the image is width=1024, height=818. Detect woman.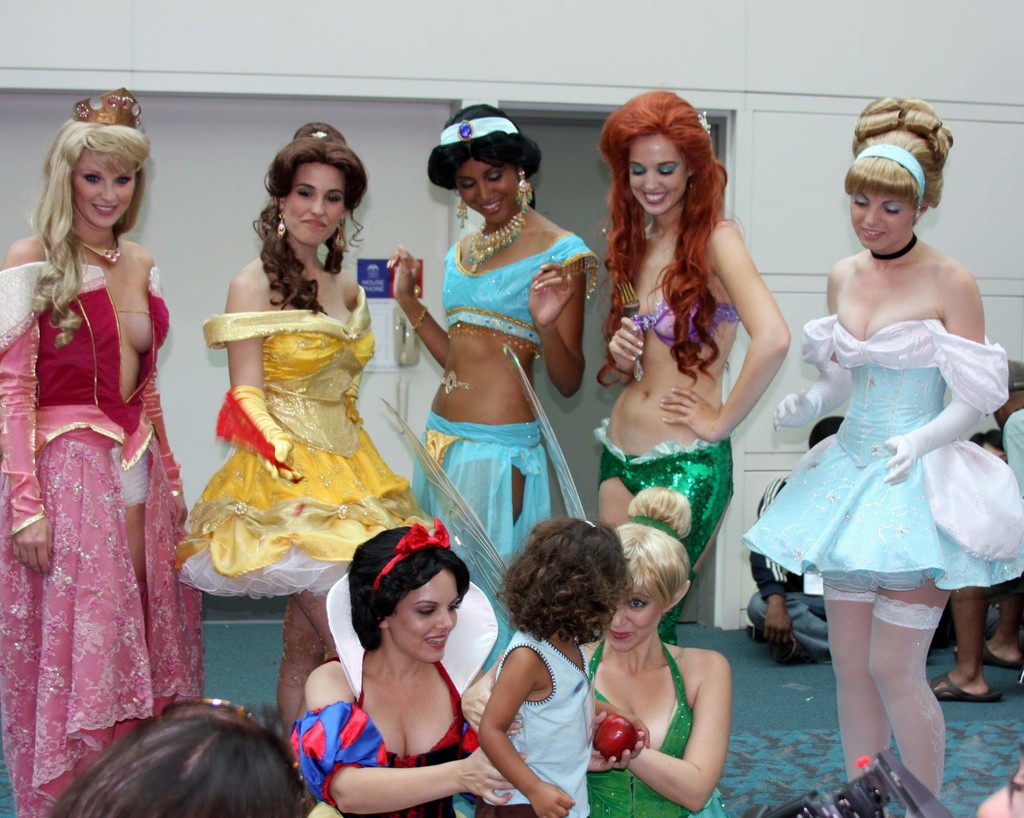
Detection: BBox(0, 88, 231, 817).
